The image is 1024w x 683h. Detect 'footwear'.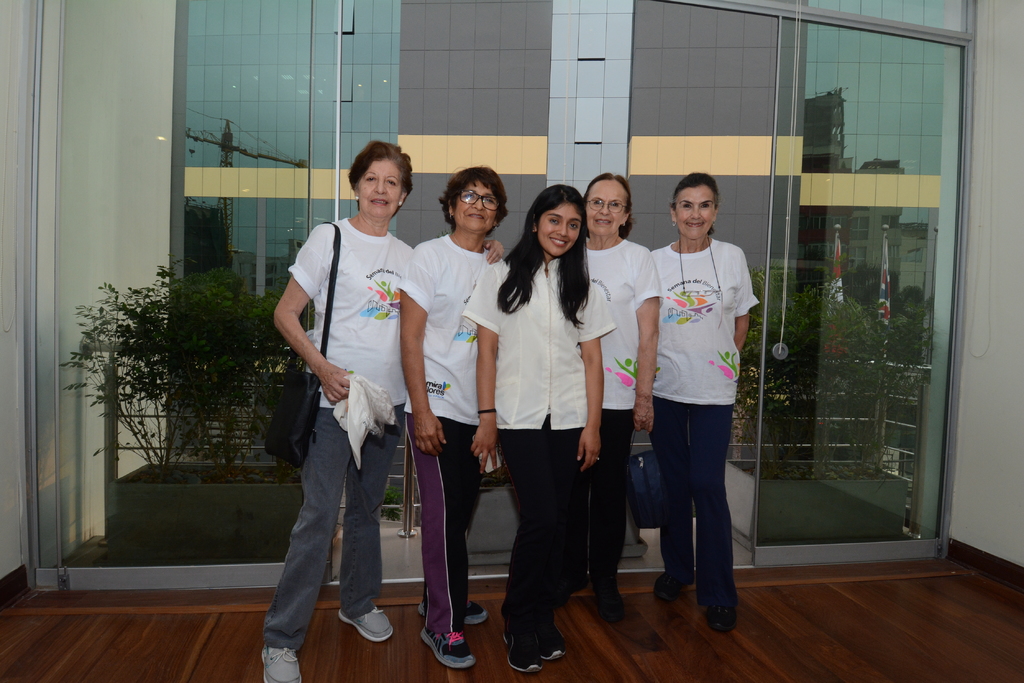
Detection: 538/631/567/664.
